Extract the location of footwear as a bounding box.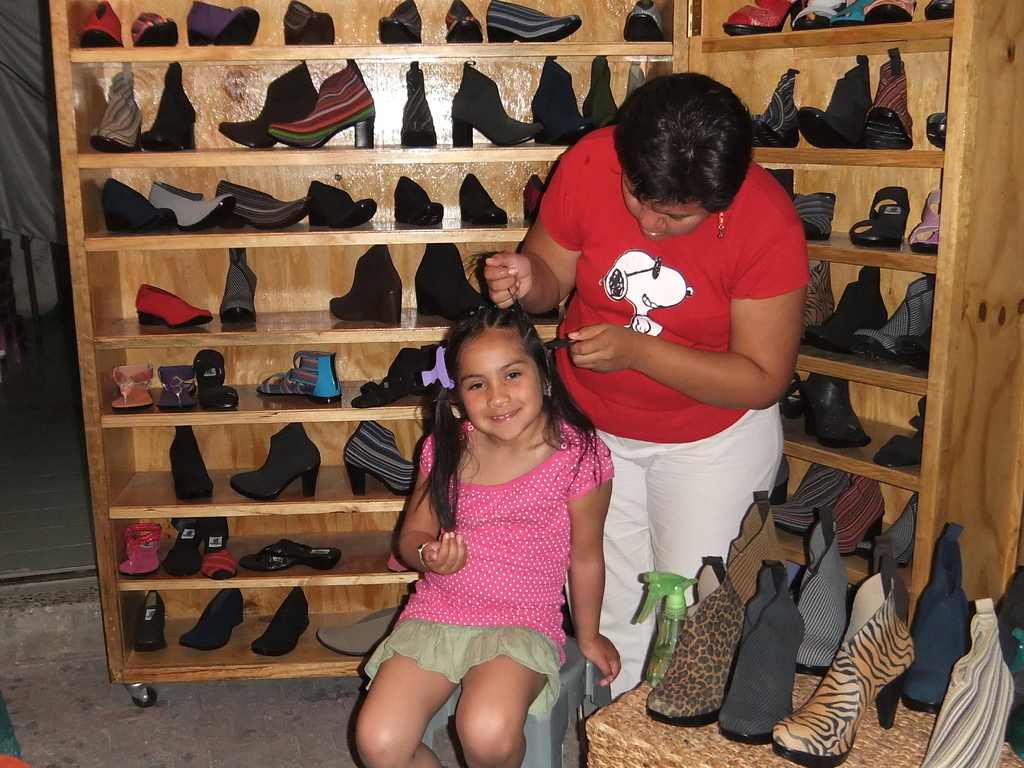
<region>413, 242, 488, 325</region>.
